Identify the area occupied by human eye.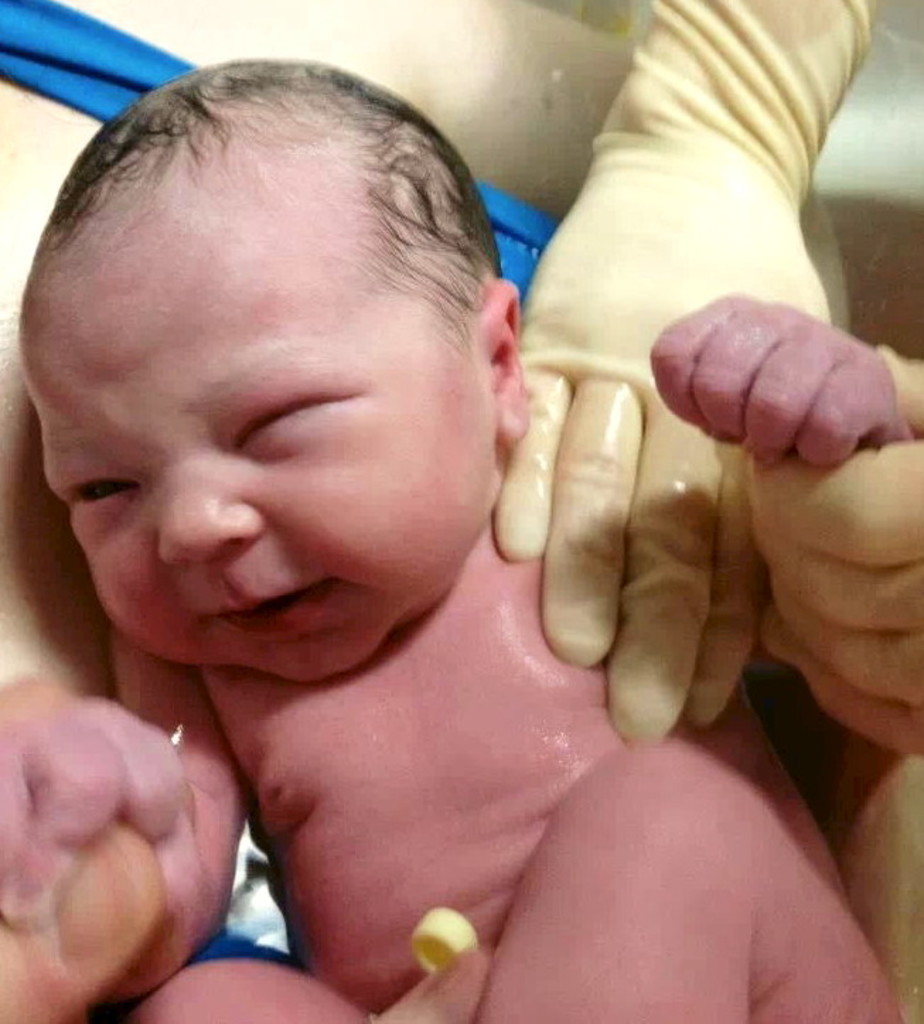
Area: box=[231, 389, 362, 450].
